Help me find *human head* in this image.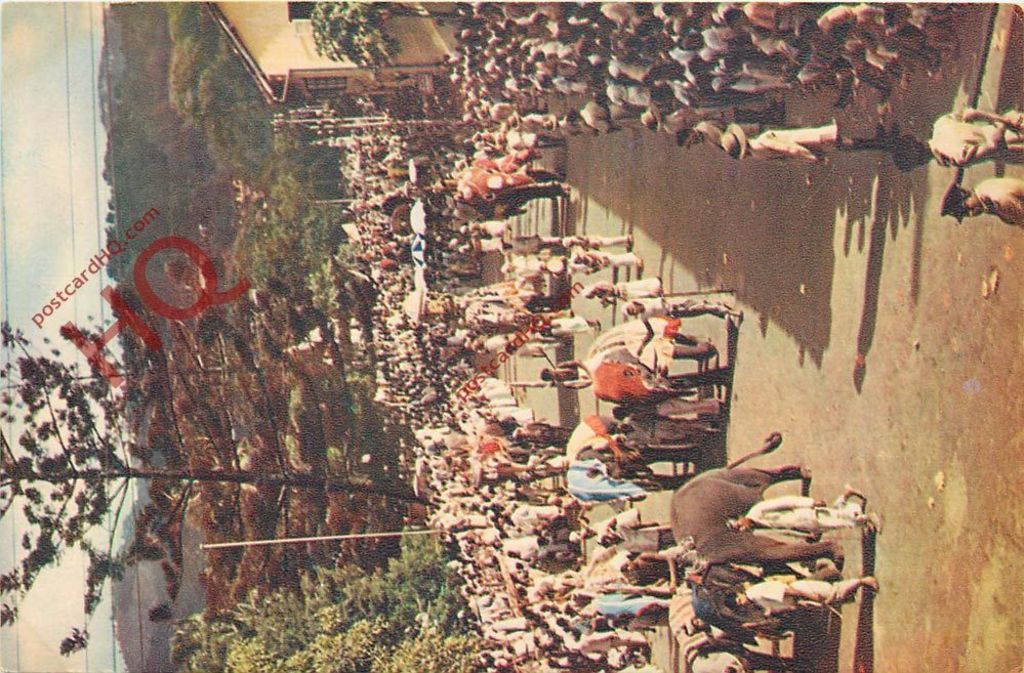
Found it: (724, 589, 745, 611).
